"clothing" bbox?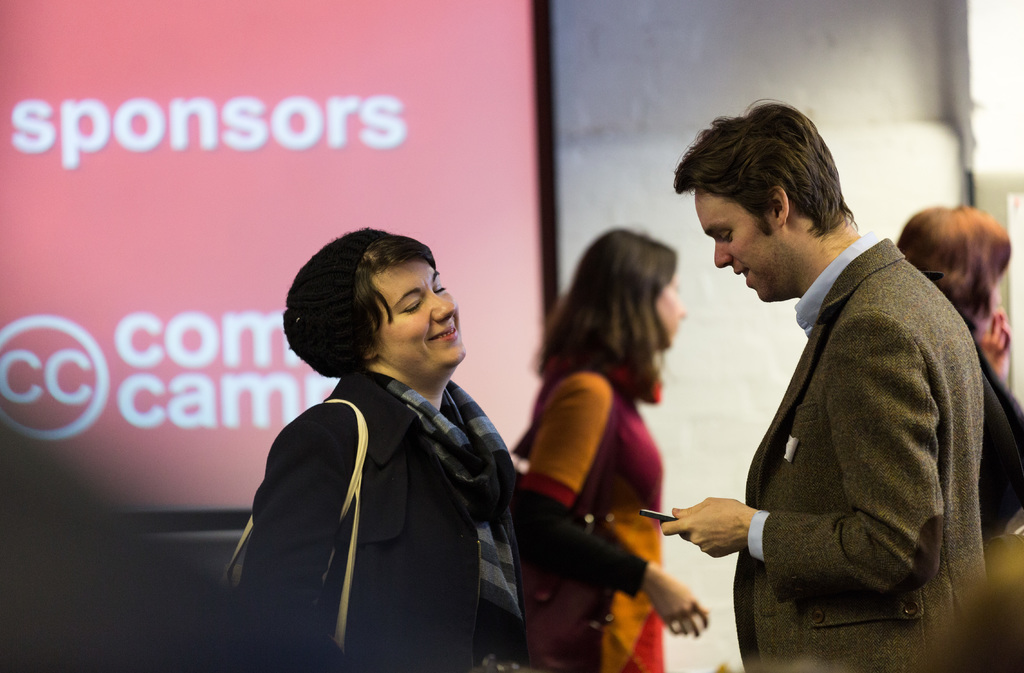
<bbox>513, 352, 671, 672</bbox>
